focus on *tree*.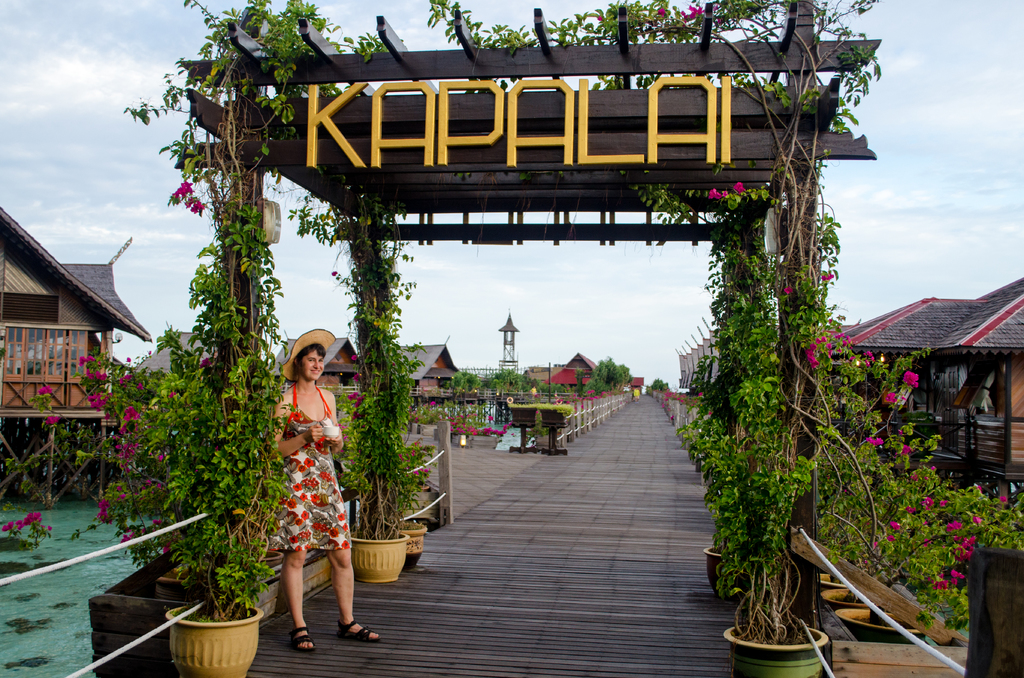
Focused at <bbox>589, 359, 632, 386</bbox>.
